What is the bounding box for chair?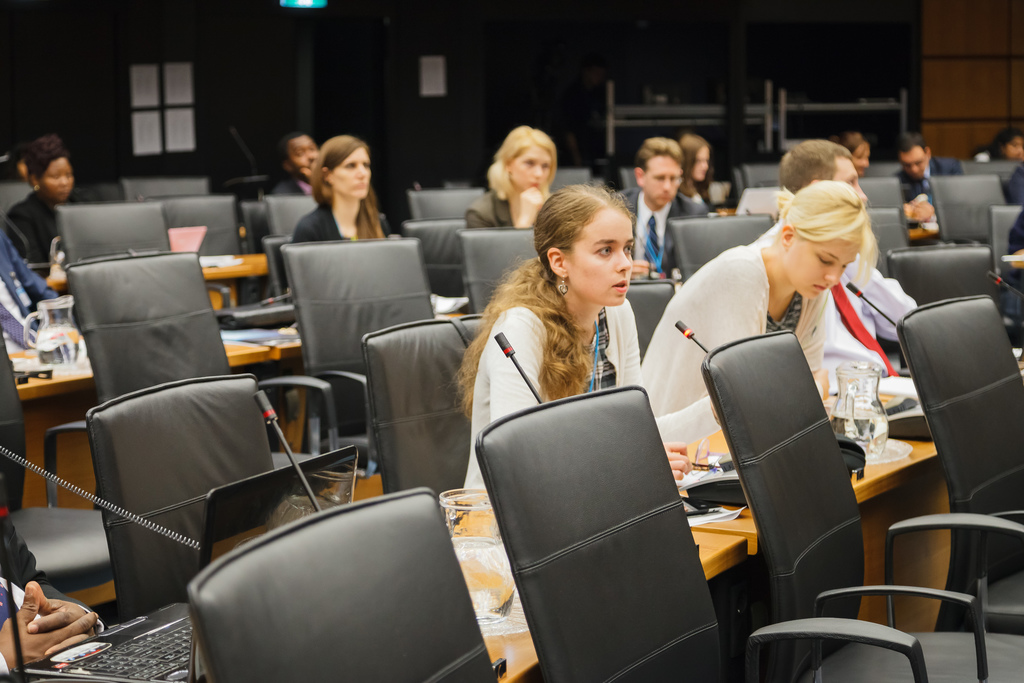
<box>927,171,1009,251</box>.
